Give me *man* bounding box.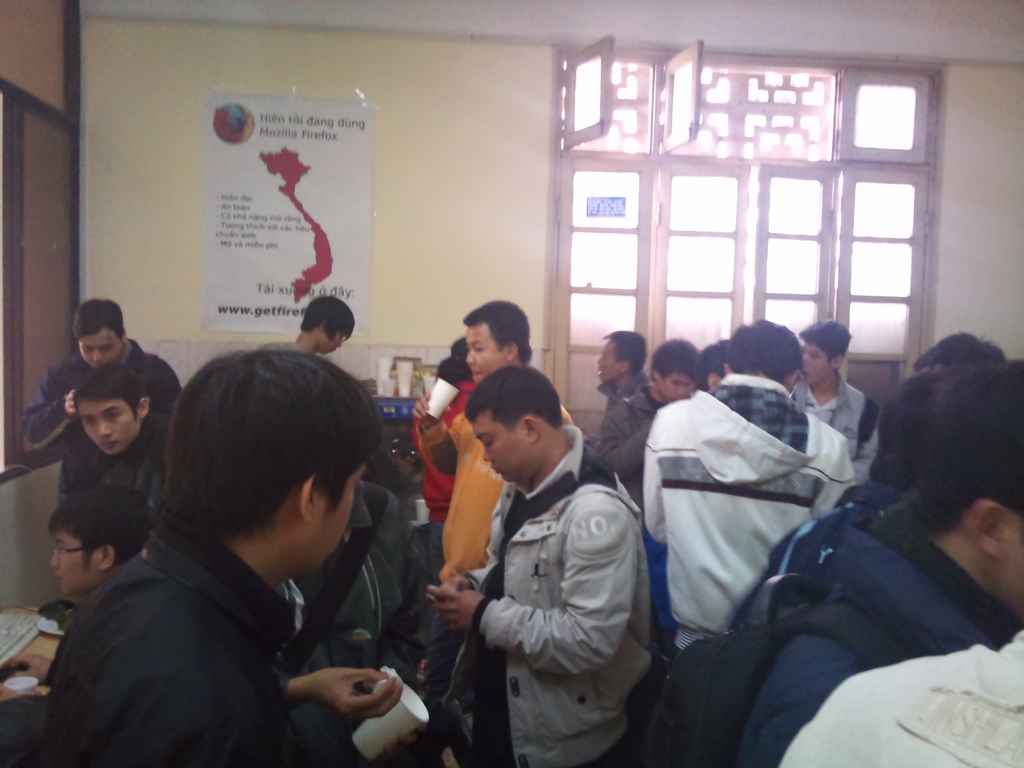
412 298 570 665.
